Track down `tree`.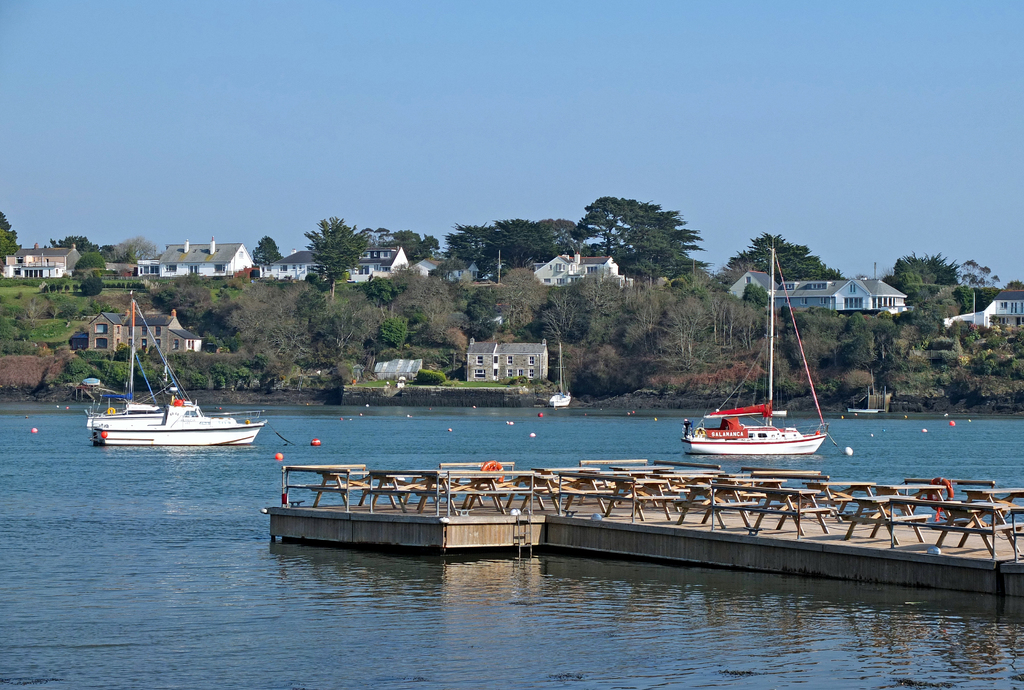
Tracked to 439 221 494 267.
